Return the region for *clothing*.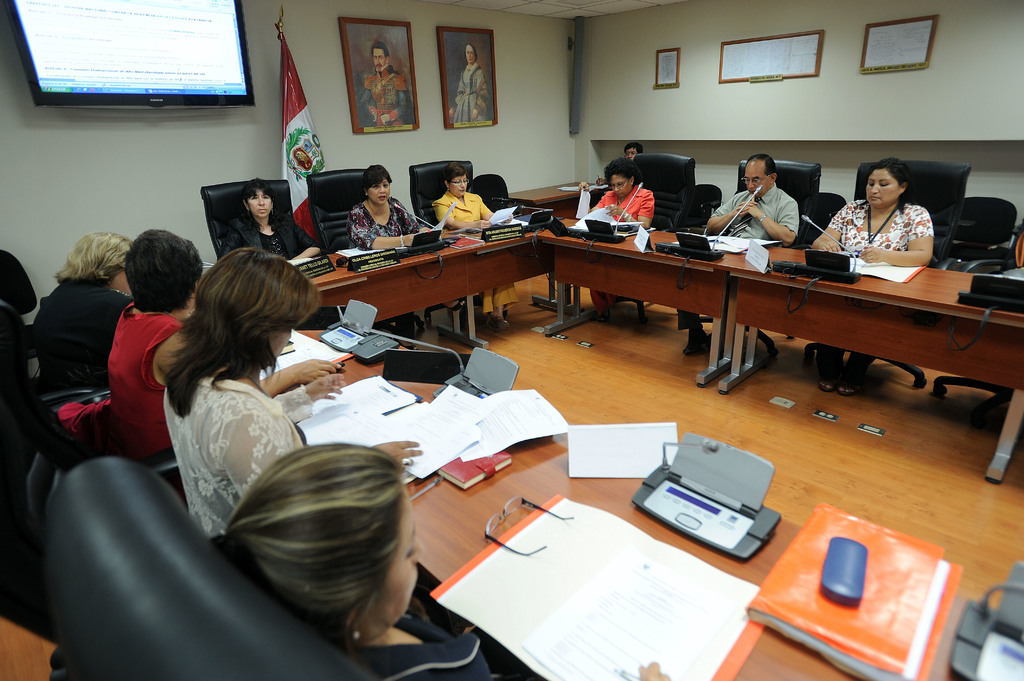
675 180 799 332.
